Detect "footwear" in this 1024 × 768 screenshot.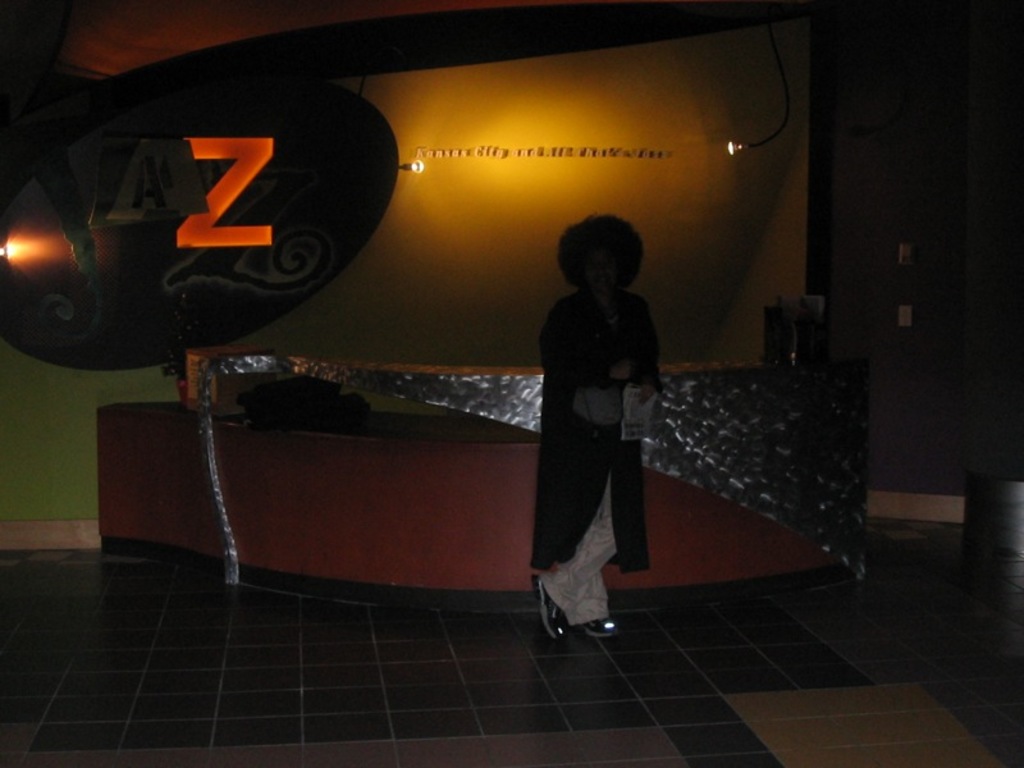
Detection: l=536, t=581, r=572, b=641.
